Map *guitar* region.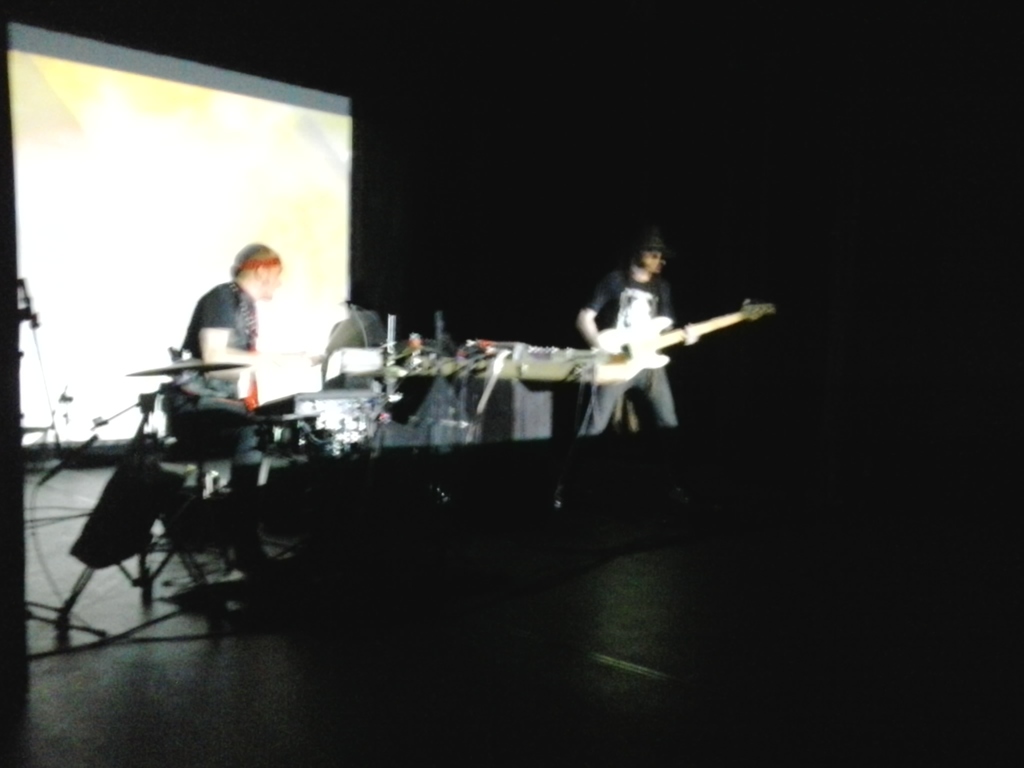
Mapped to <bbox>598, 299, 775, 379</bbox>.
